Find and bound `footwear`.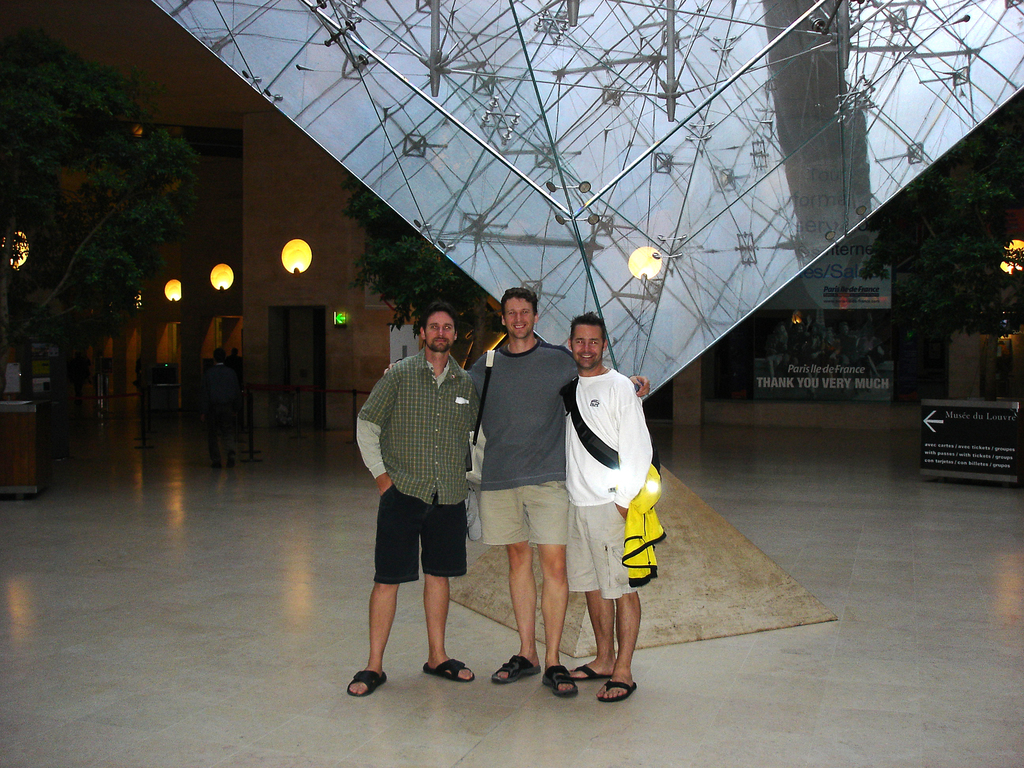
Bound: BBox(491, 653, 544, 684).
